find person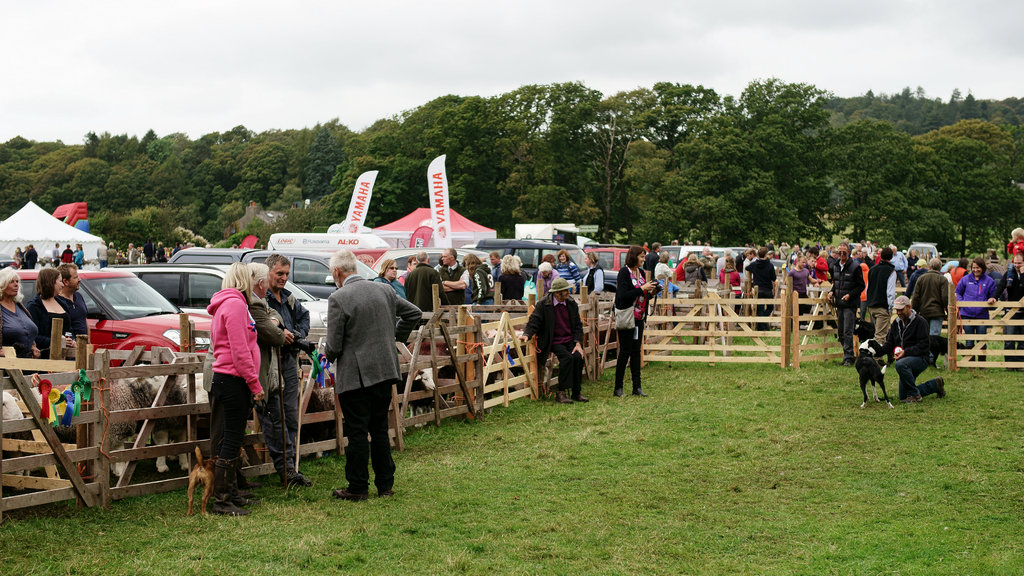
box(0, 263, 42, 377)
